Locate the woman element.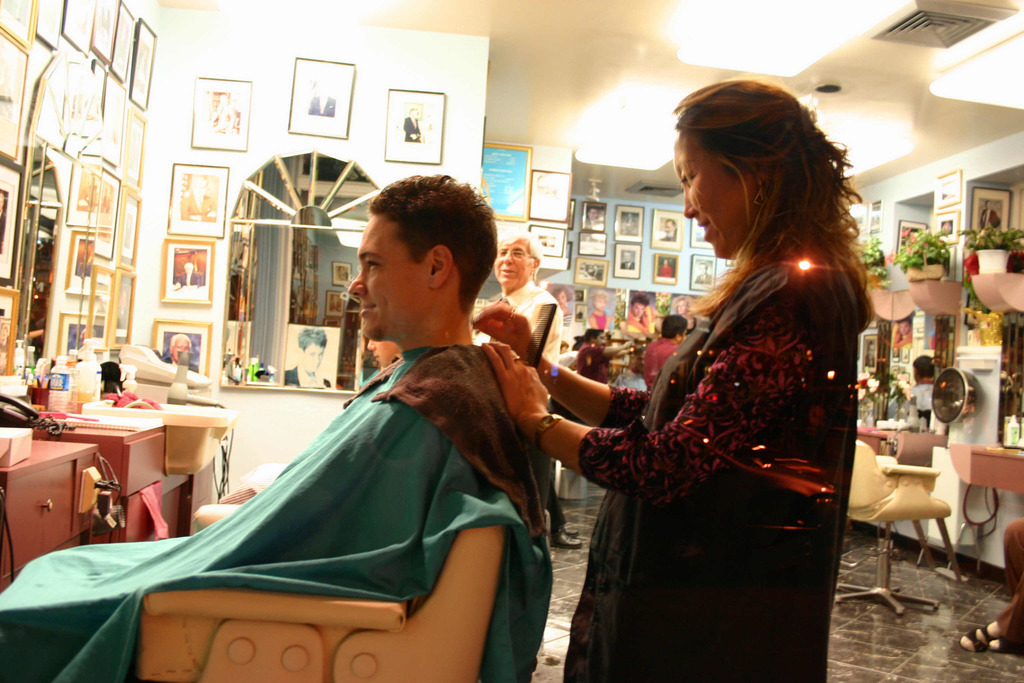
Element bbox: [left=669, top=294, right=700, bottom=336].
